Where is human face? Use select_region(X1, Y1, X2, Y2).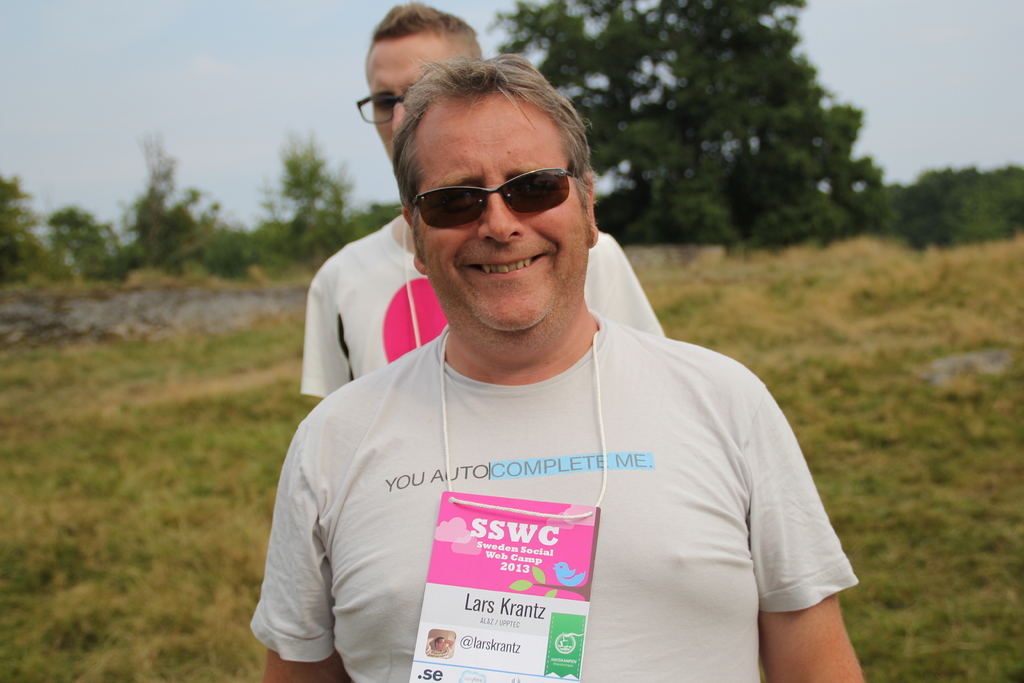
select_region(367, 37, 465, 164).
